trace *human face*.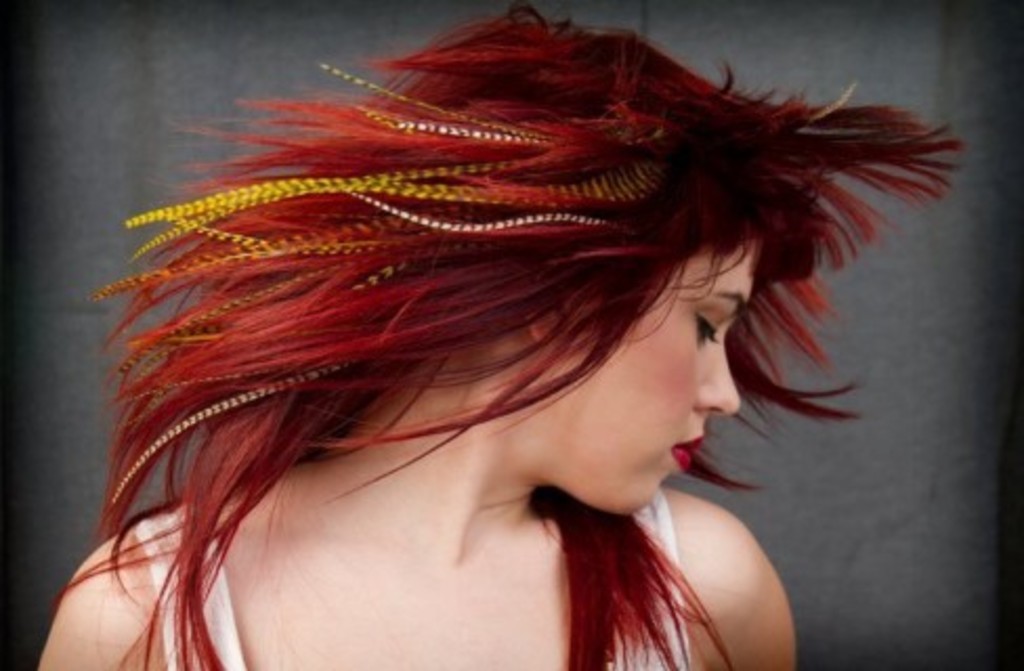
Traced to box(558, 239, 751, 512).
